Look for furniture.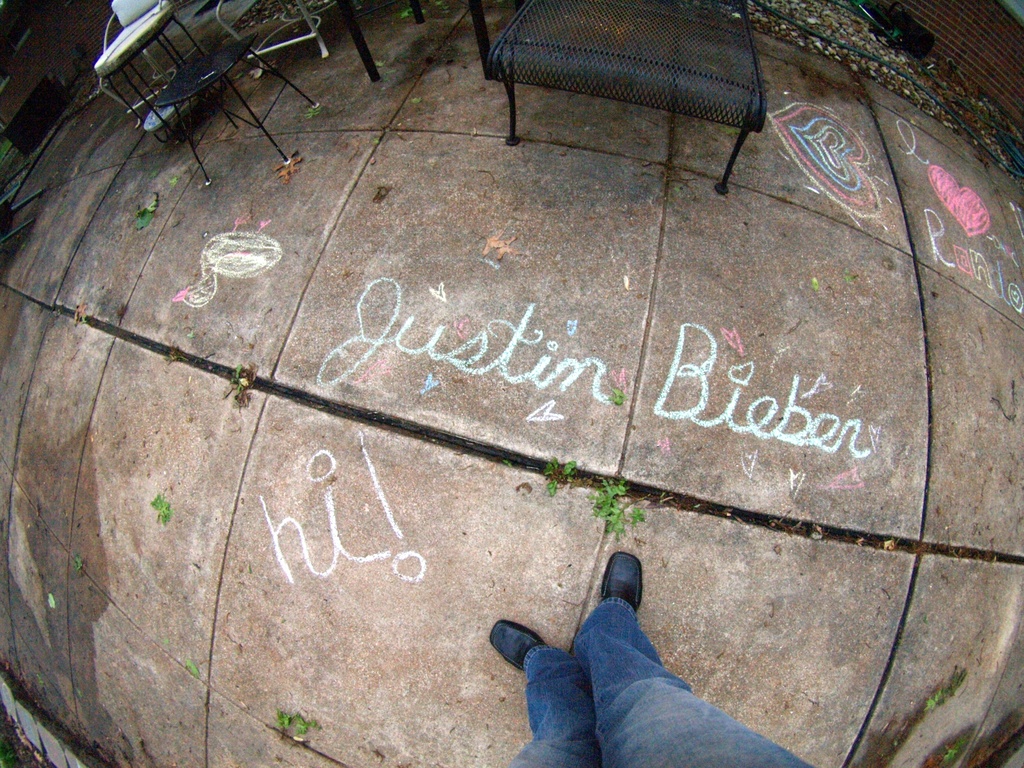
Found: (153, 31, 321, 186).
